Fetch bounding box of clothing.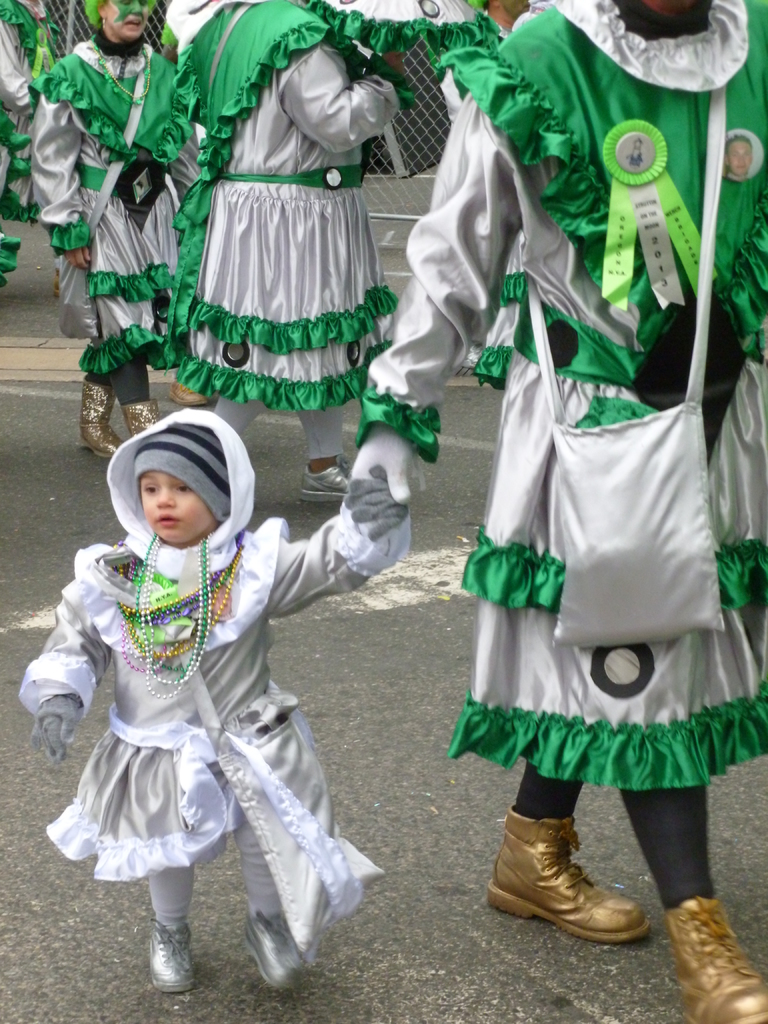
Bbox: [163,0,409,451].
